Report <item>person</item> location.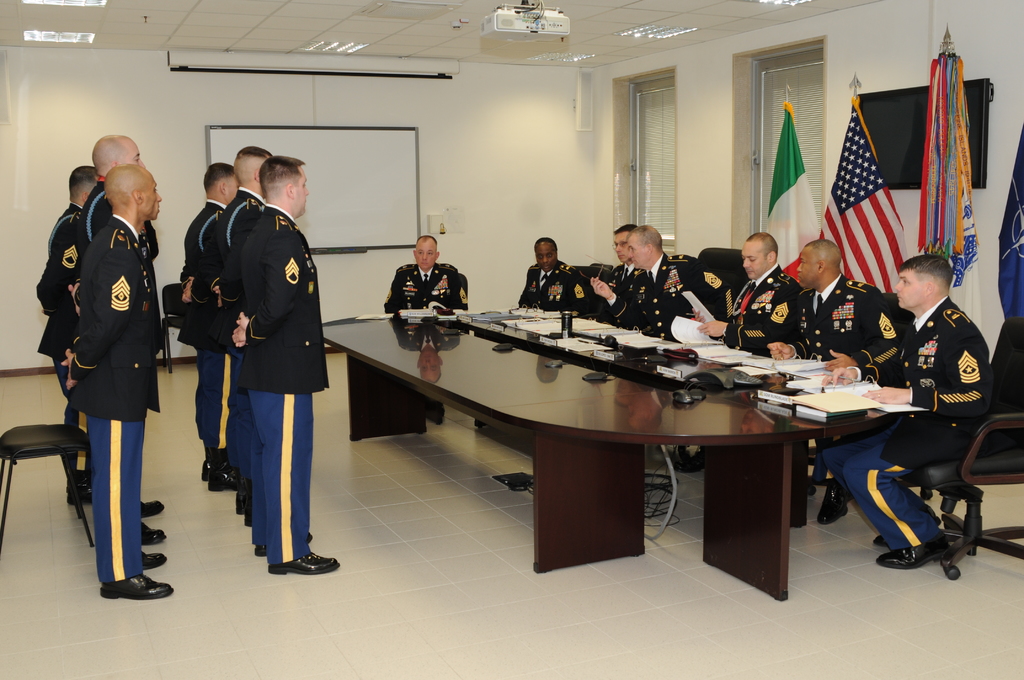
Report: select_region(381, 231, 476, 313).
